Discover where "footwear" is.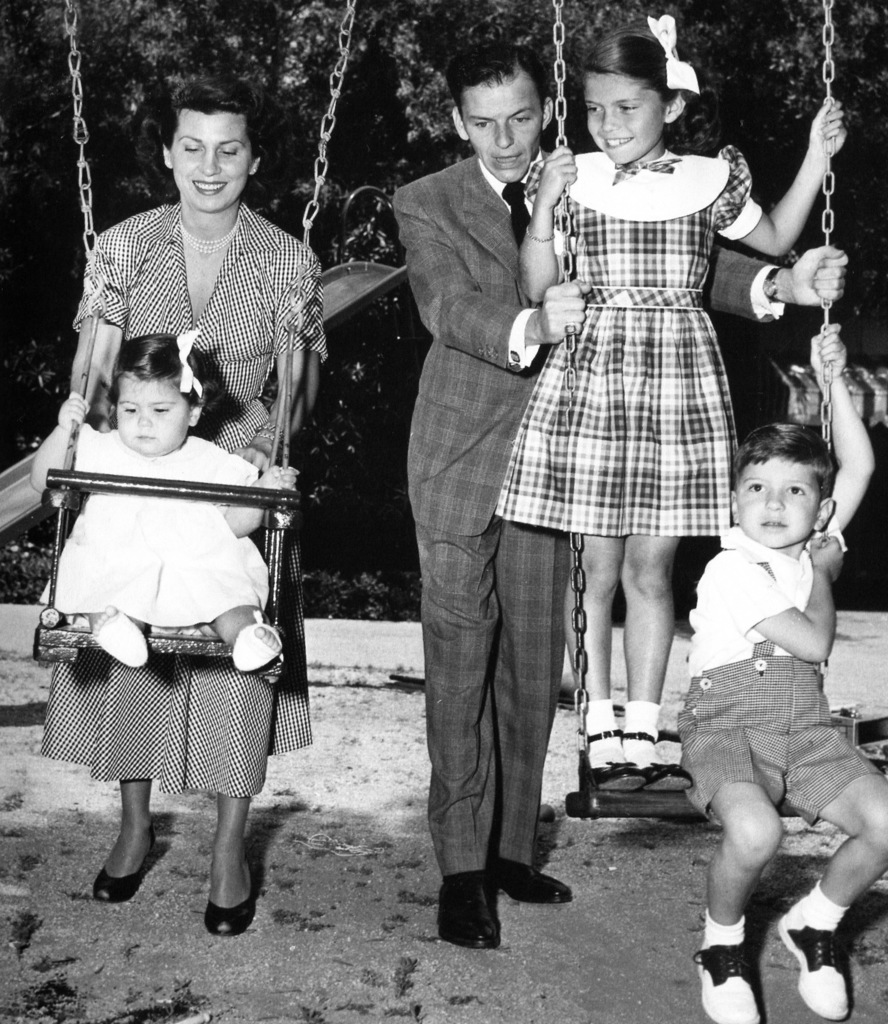
Discovered at left=584, top=728, right=693, bottom=794.
